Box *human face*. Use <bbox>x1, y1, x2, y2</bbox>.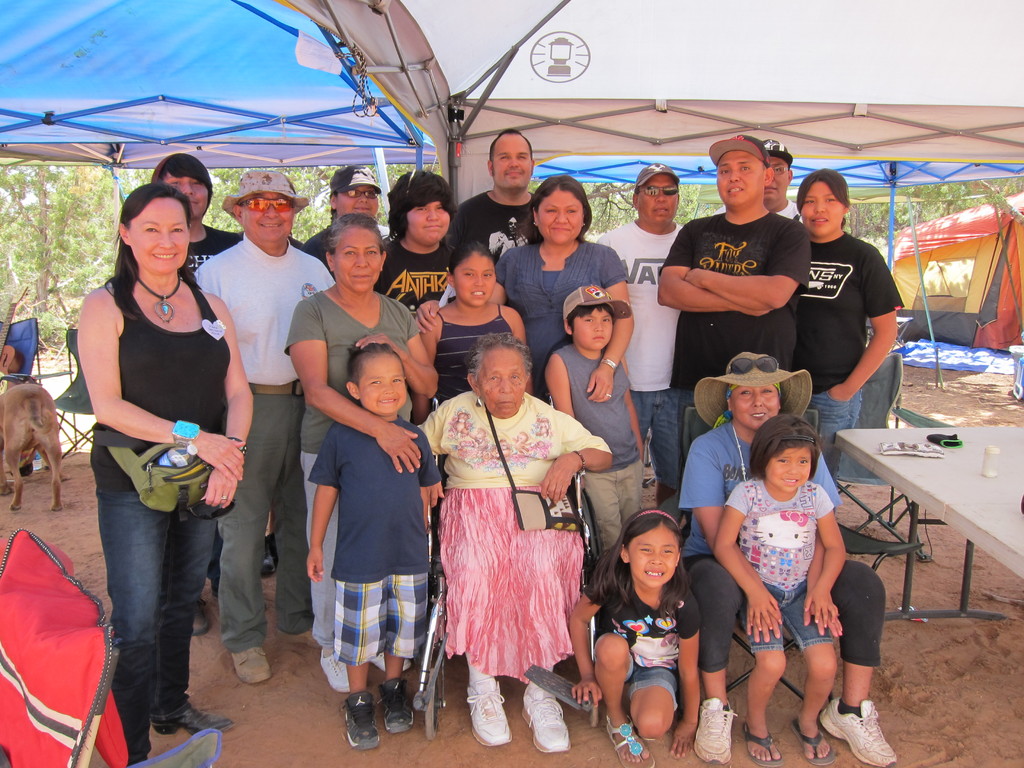
<bbox>366, 353, 404, 410</bbox>.
